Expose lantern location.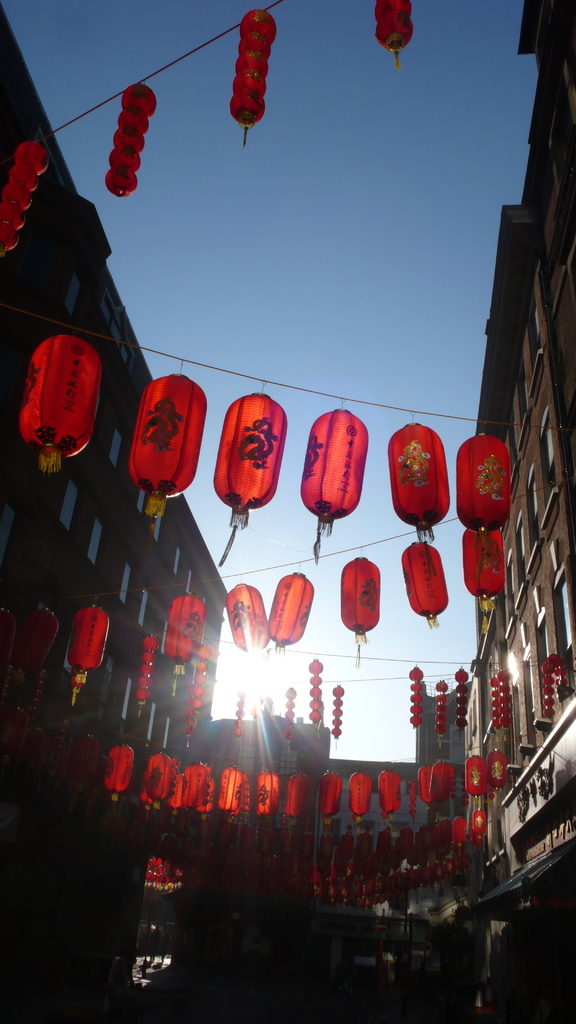
Exposed at 173,774,183,818.
